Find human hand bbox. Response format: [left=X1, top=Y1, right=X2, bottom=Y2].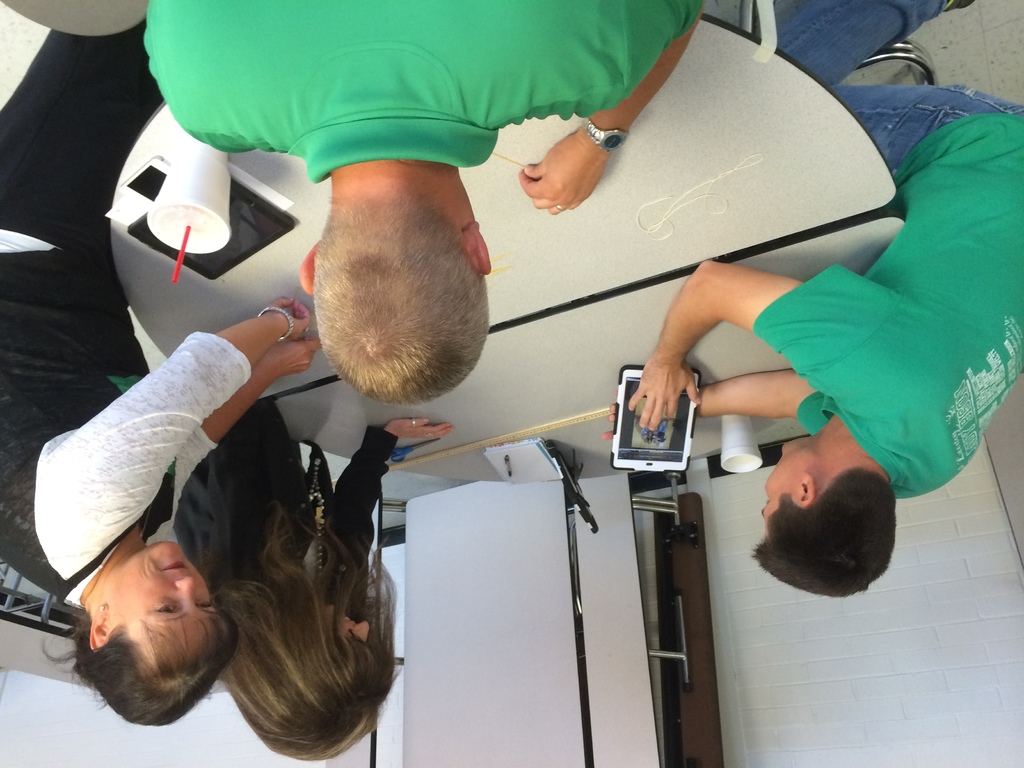
[left=267, top=336, right=323, bottom=376].
